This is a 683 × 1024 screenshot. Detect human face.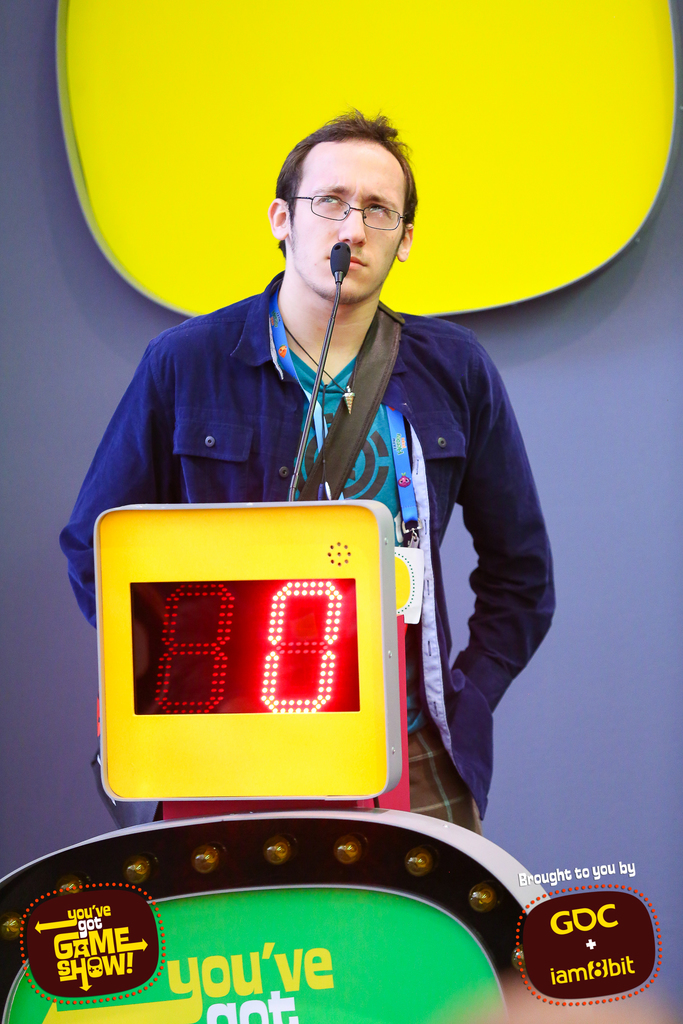
[284, 140, 407, 294].
